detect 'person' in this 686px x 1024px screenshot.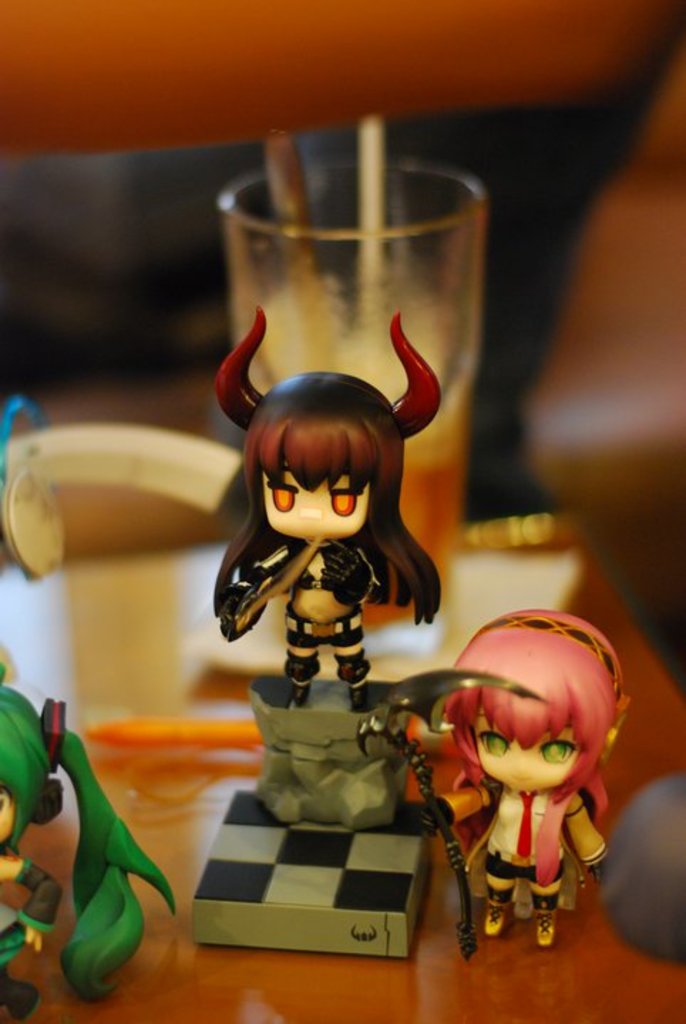
Detection: <region>427, 613, 626, 949</region>.
